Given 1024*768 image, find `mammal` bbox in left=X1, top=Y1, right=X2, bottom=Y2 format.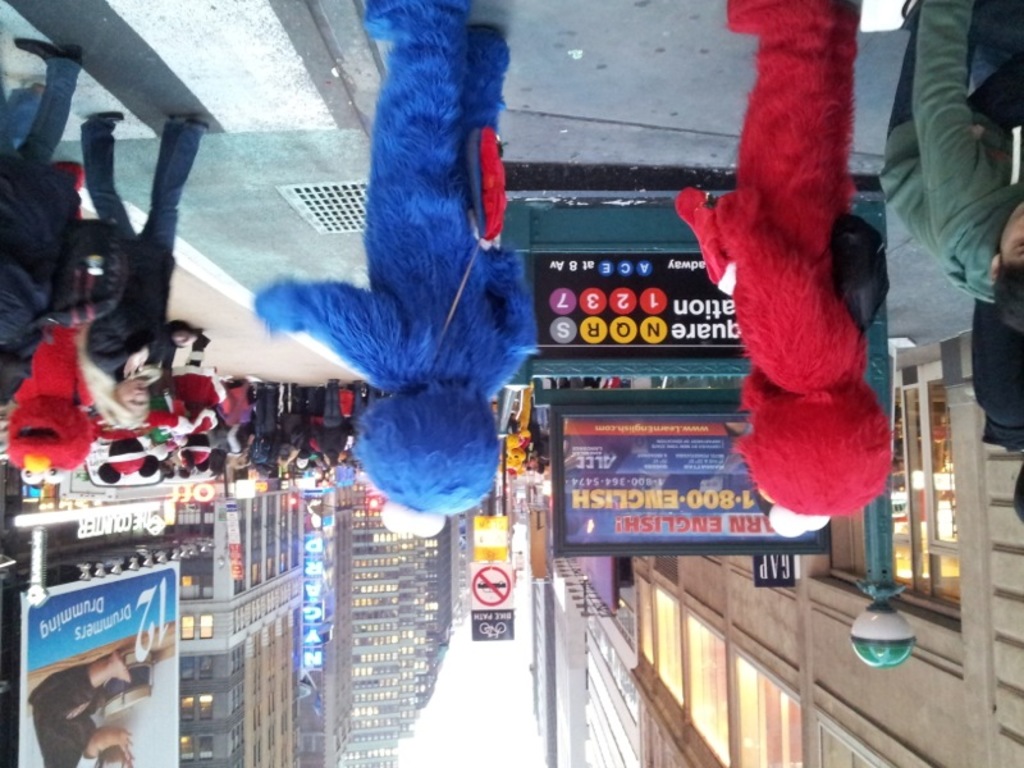
left=881, top=0, right=1023, bottom=334.
